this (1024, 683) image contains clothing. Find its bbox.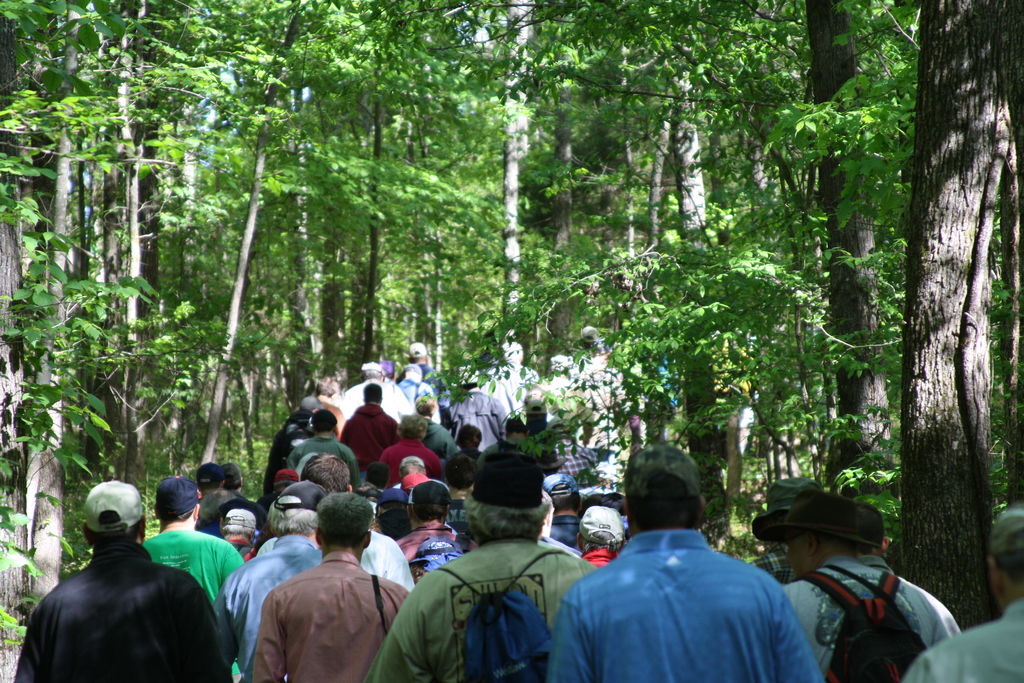
<region>755, 540, 810, 598</region>.
